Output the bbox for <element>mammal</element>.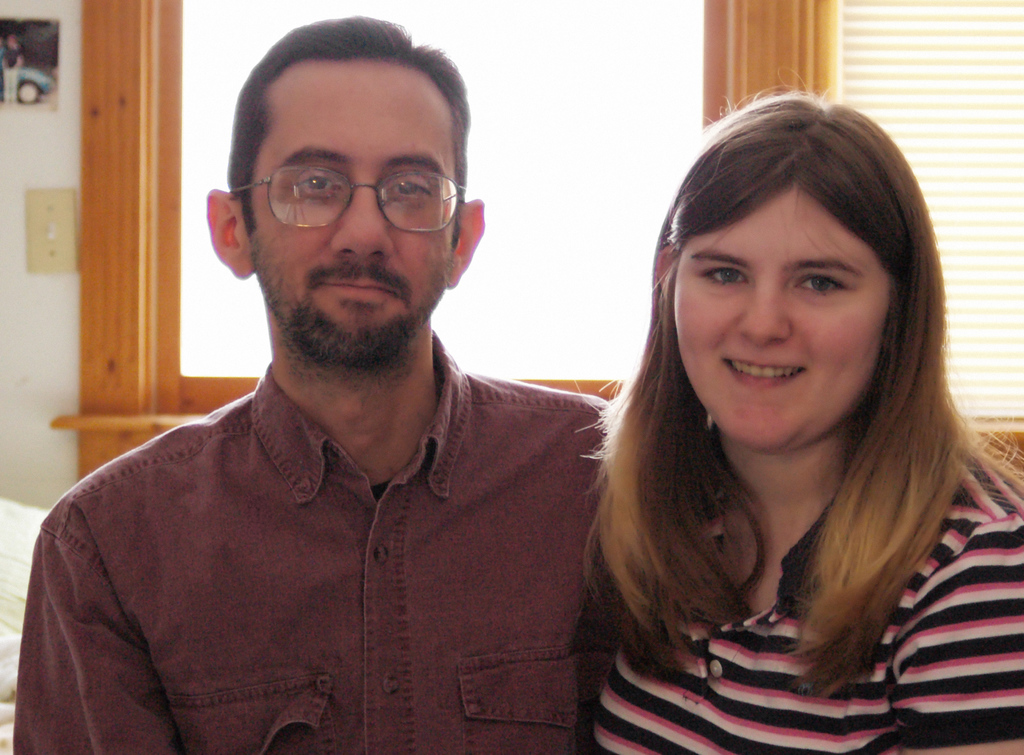
left=573, top=76, right=1023, bottom=754.
